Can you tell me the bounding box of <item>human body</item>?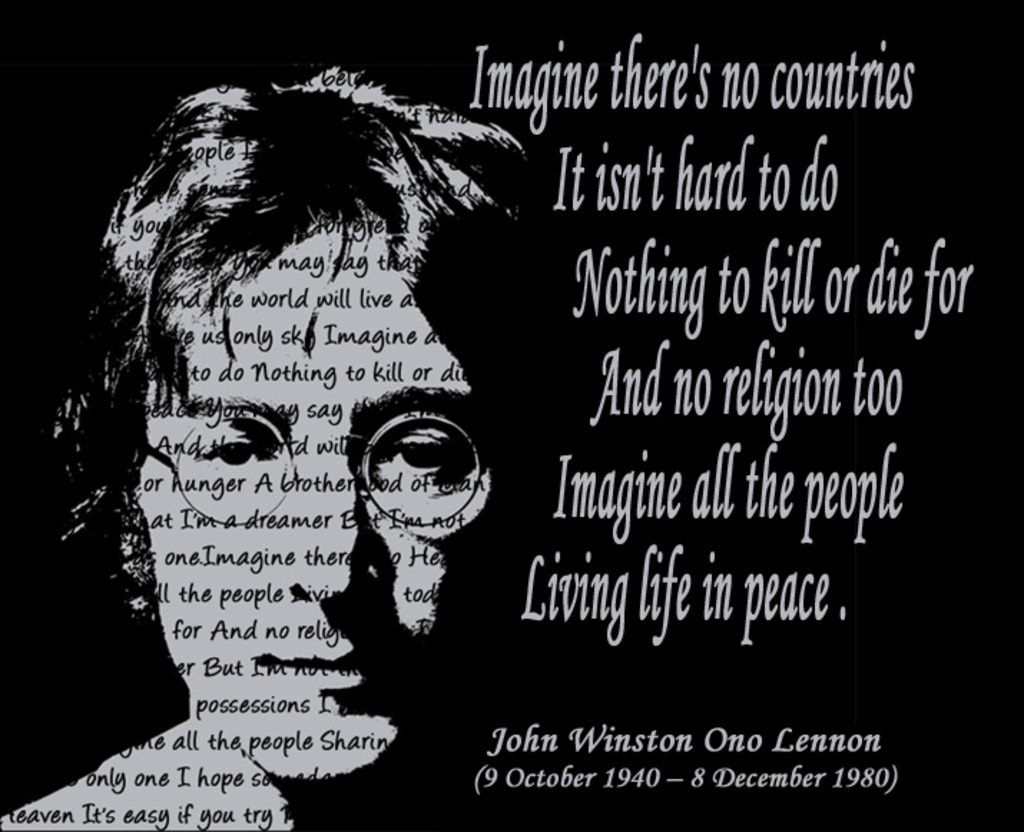
left=0, top=62, right=566, bottom=831.
